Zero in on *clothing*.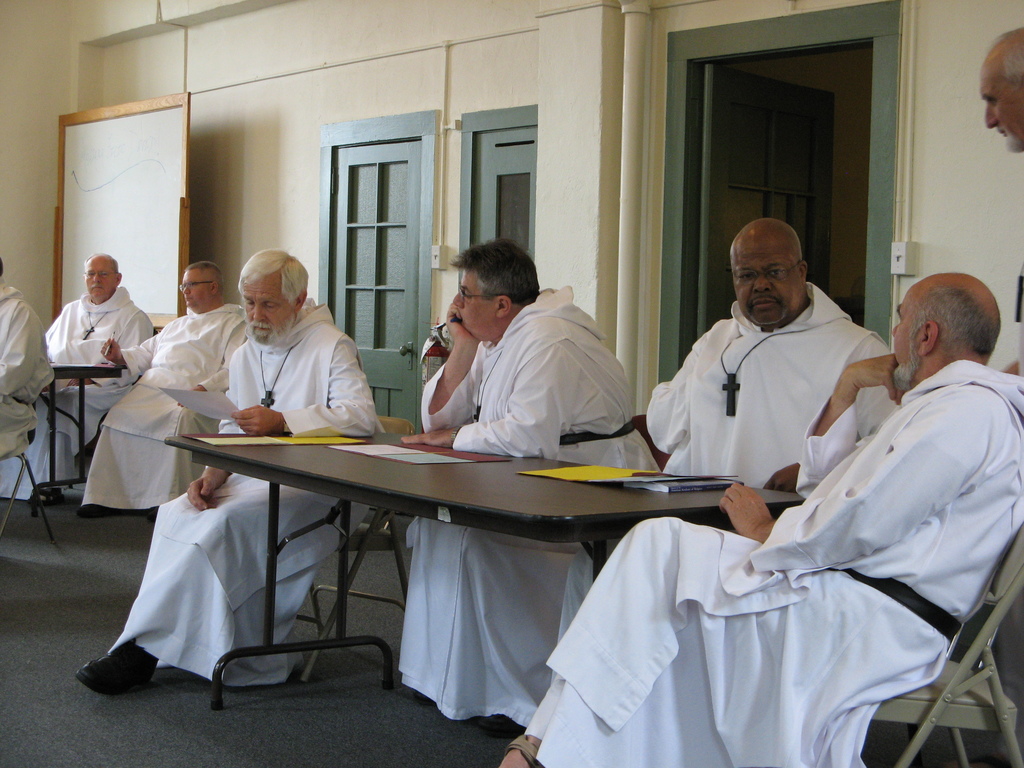
Zeroed in: [516, 362, 1019, 767].
